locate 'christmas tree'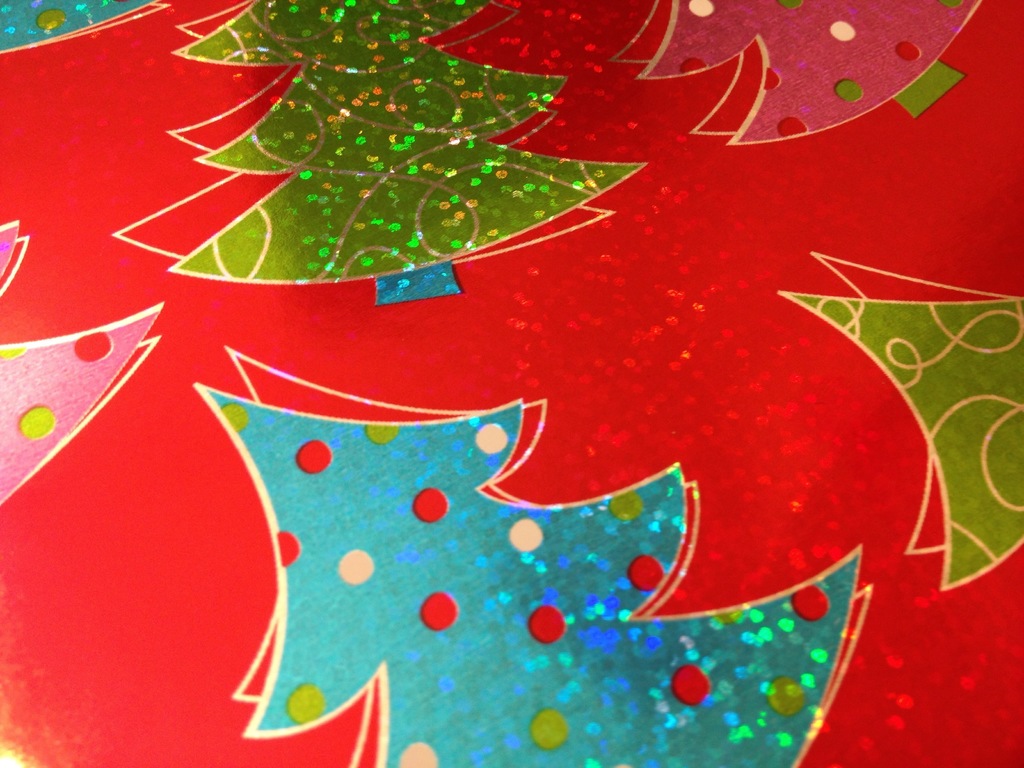
<region>195, 378, 865, 767</region>
